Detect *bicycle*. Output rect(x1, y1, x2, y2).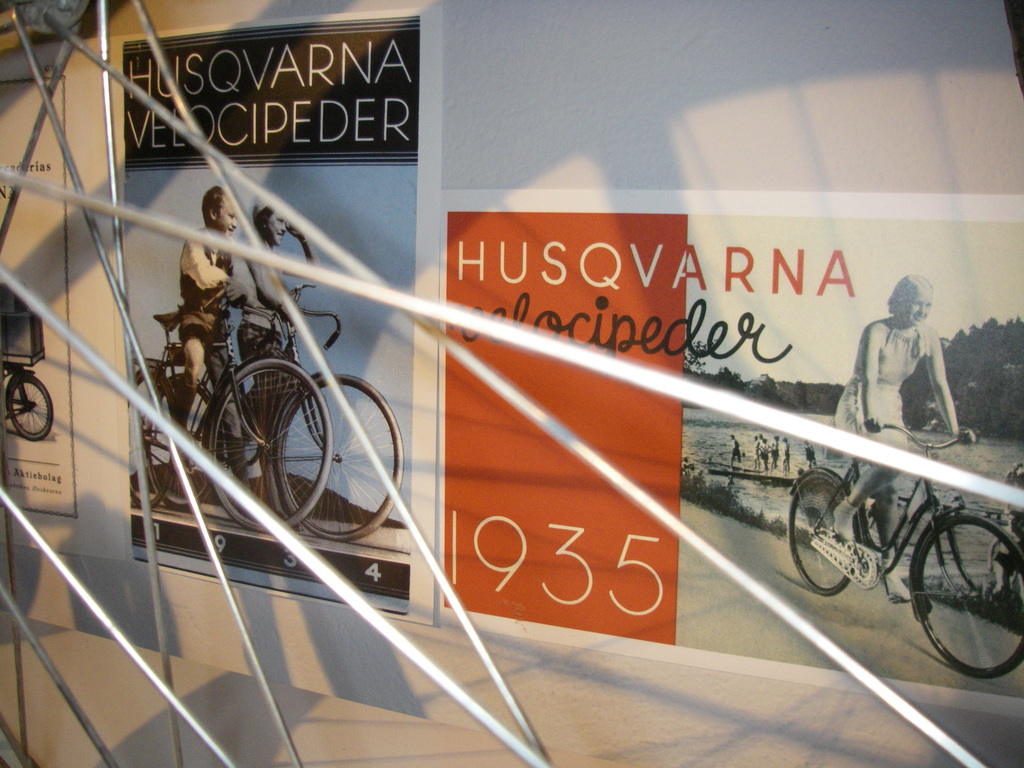
rect(143, 281, 401, 540).
